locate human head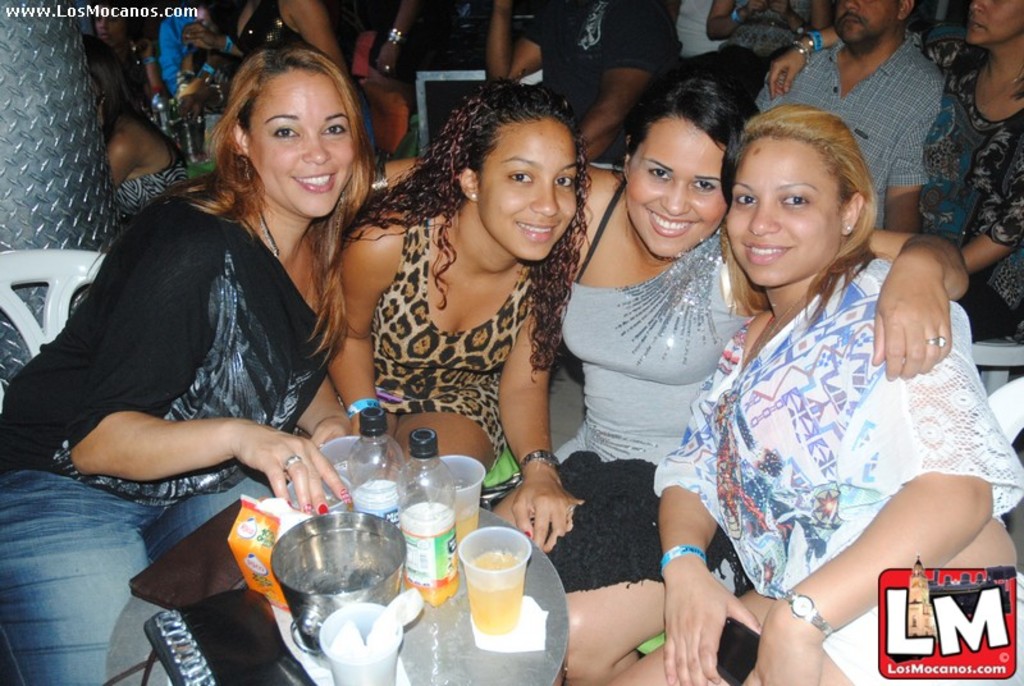
pyautogui.locateOnScreen(833, 0, 910, 46)
